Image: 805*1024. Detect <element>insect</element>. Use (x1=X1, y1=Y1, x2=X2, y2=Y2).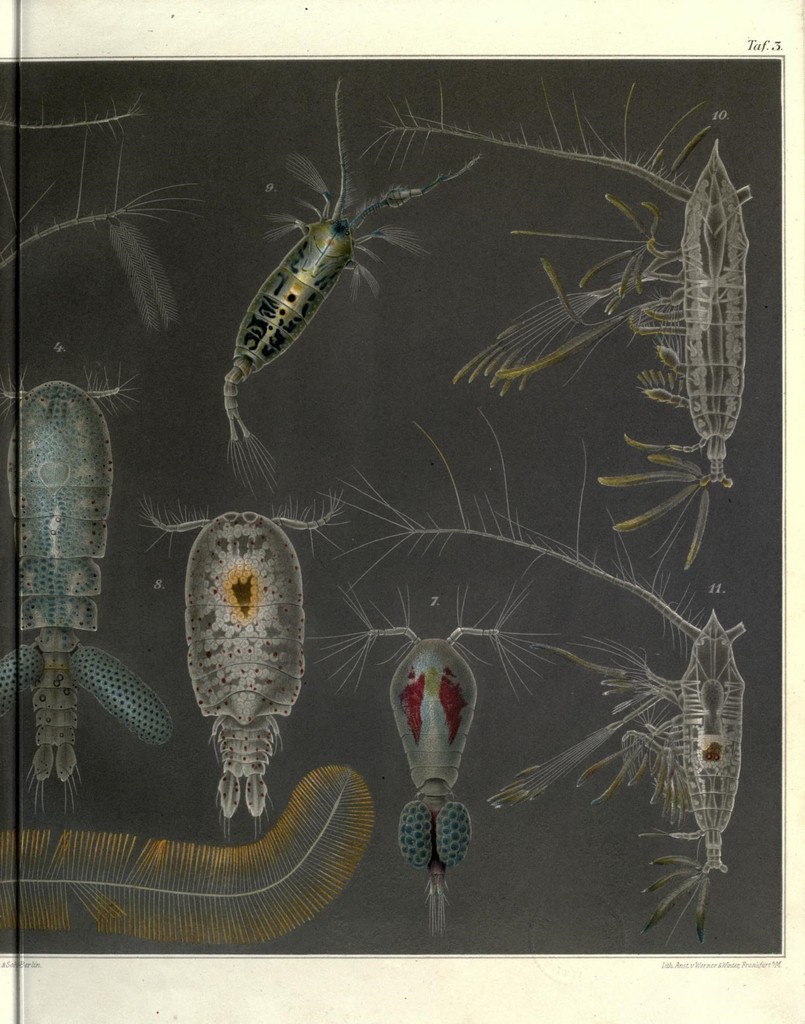
(x1=0, y1=764, x2=377, y2=947).
